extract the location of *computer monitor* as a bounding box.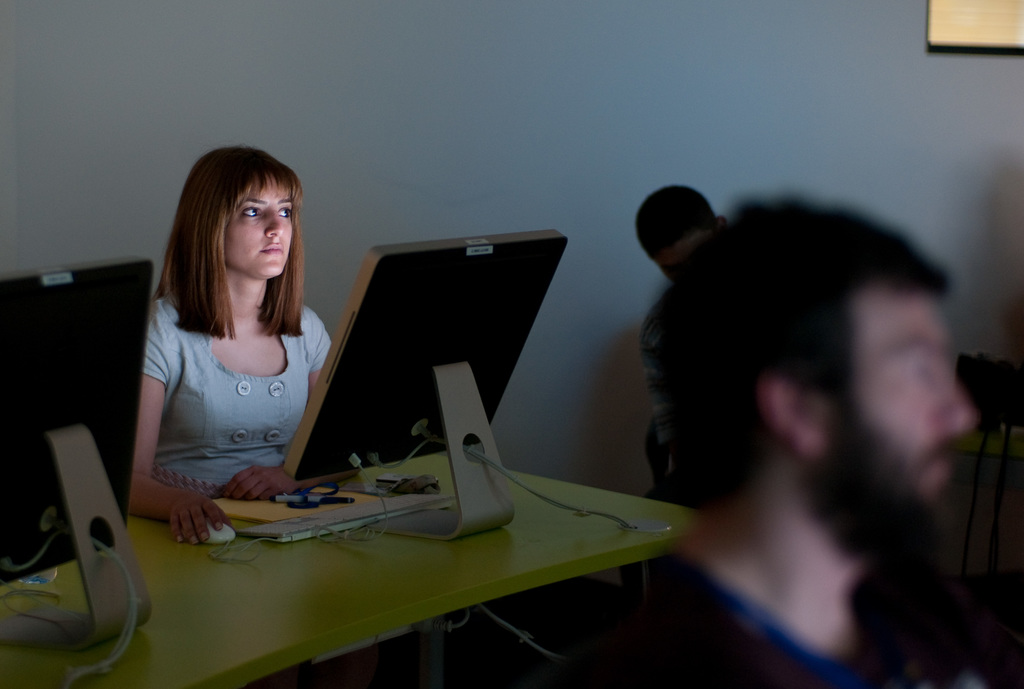
bbox(282, 224, 565, 546).
